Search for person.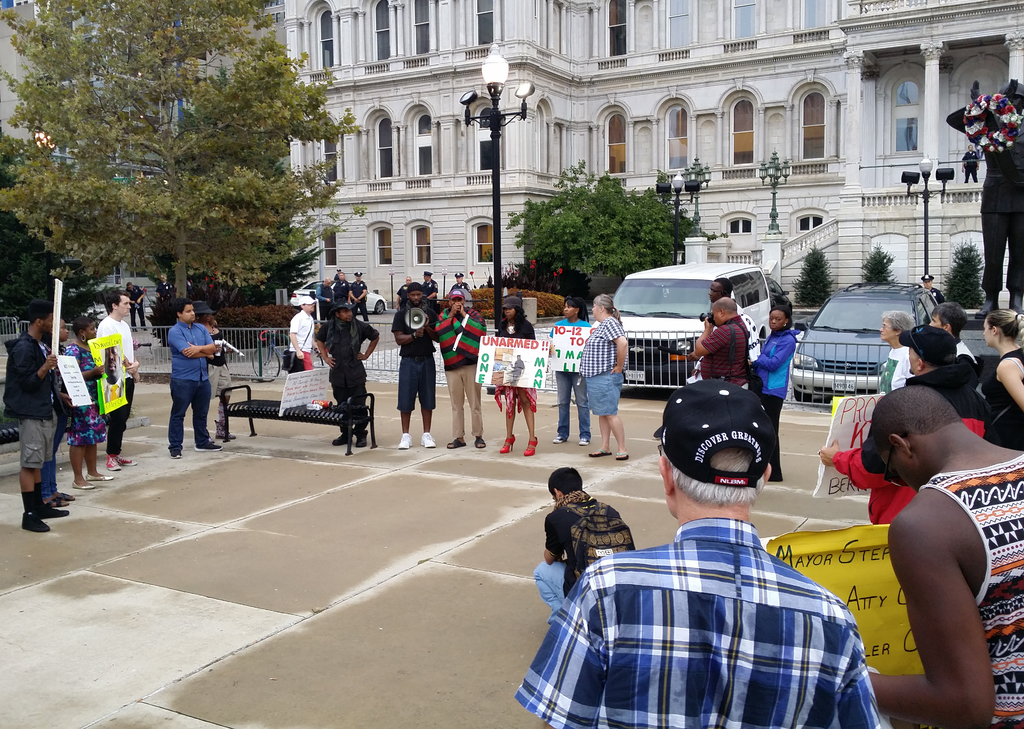
Found at 4,306,61,543.
